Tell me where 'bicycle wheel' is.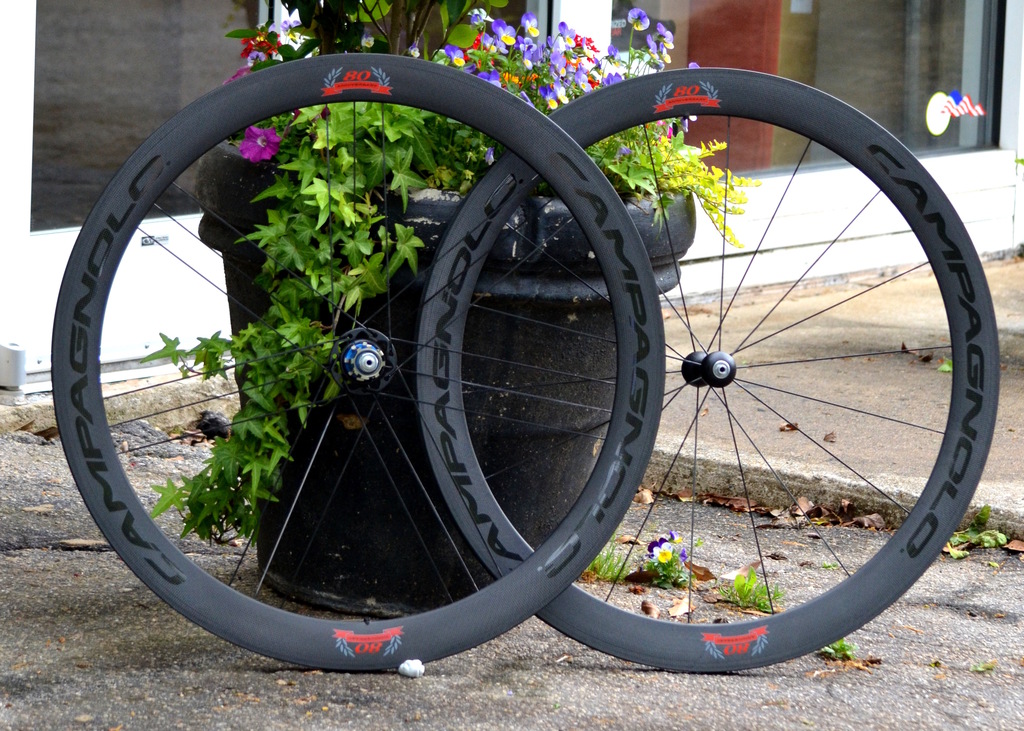
'bicycle wheel' is at (left=417, top=67, right=1002, bottom=673).
